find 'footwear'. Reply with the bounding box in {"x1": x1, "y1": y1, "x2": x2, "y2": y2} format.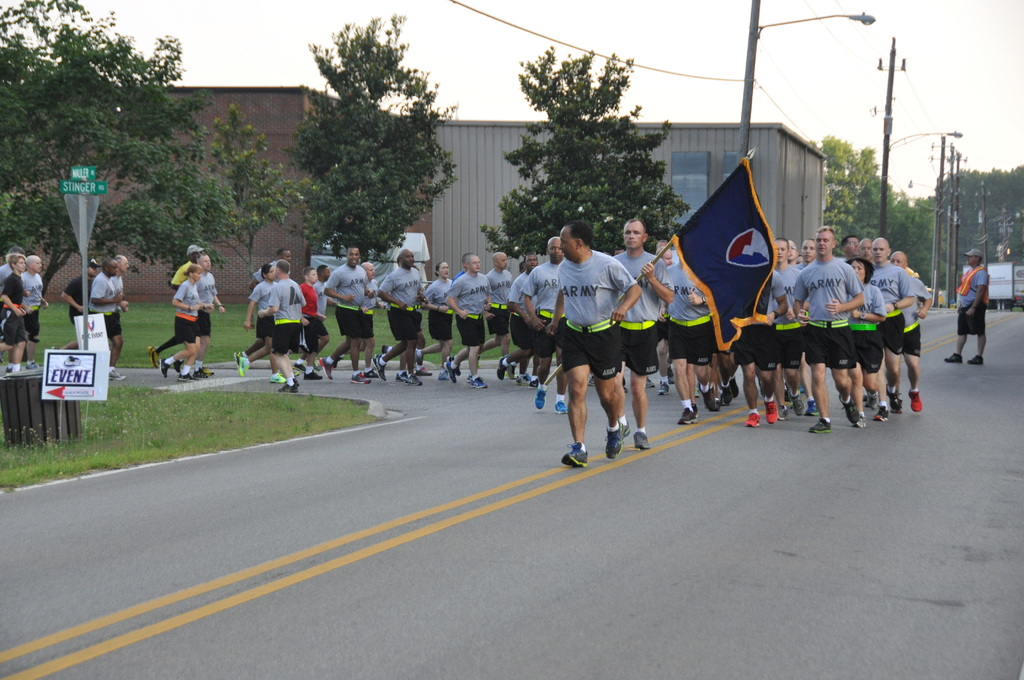
{"x1": 106, "y1": 371, "x2": 126, "y2": 382}.
